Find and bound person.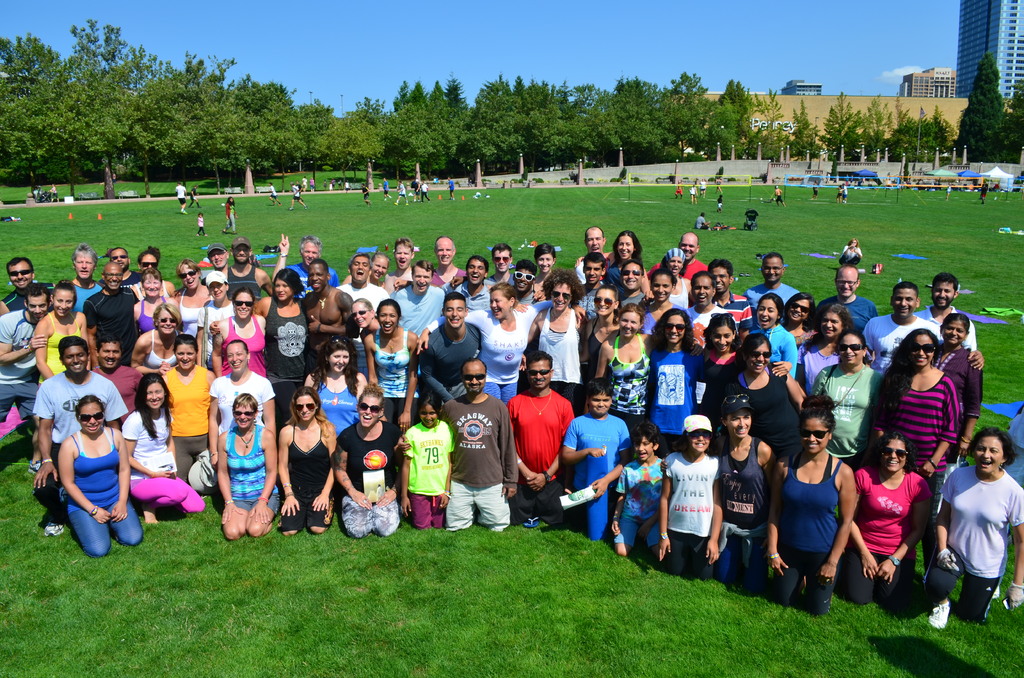
Bound: box(700, 392, 778, 592).
